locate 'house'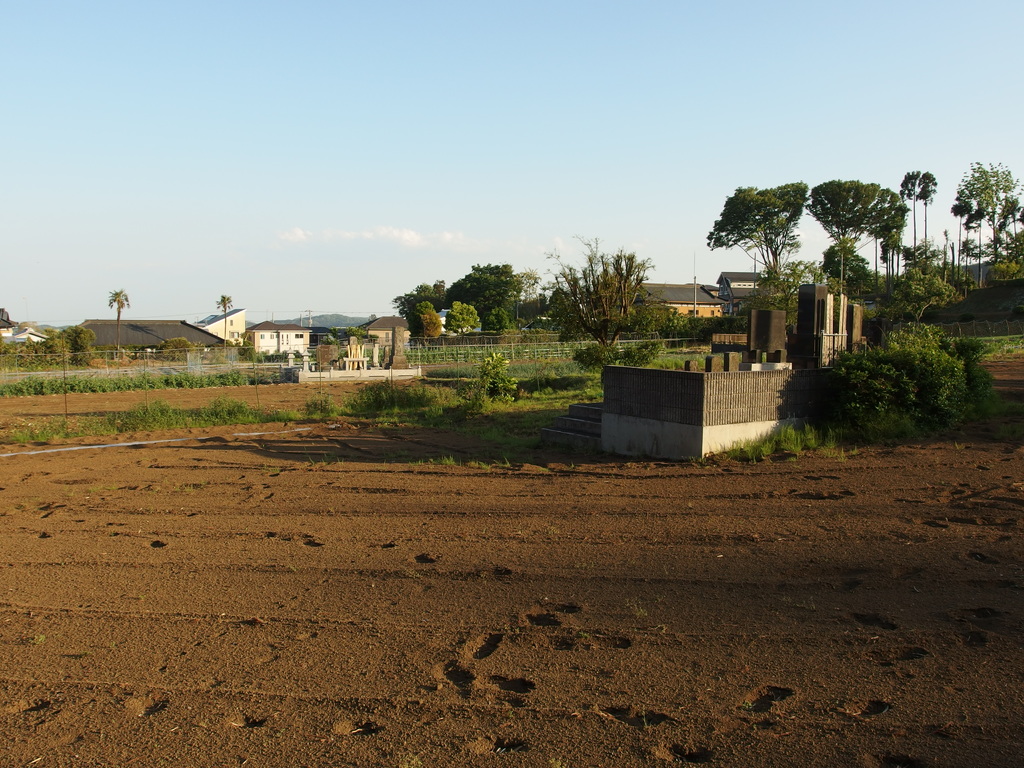
<bbox>353, 312, 420, 351</bbox>
